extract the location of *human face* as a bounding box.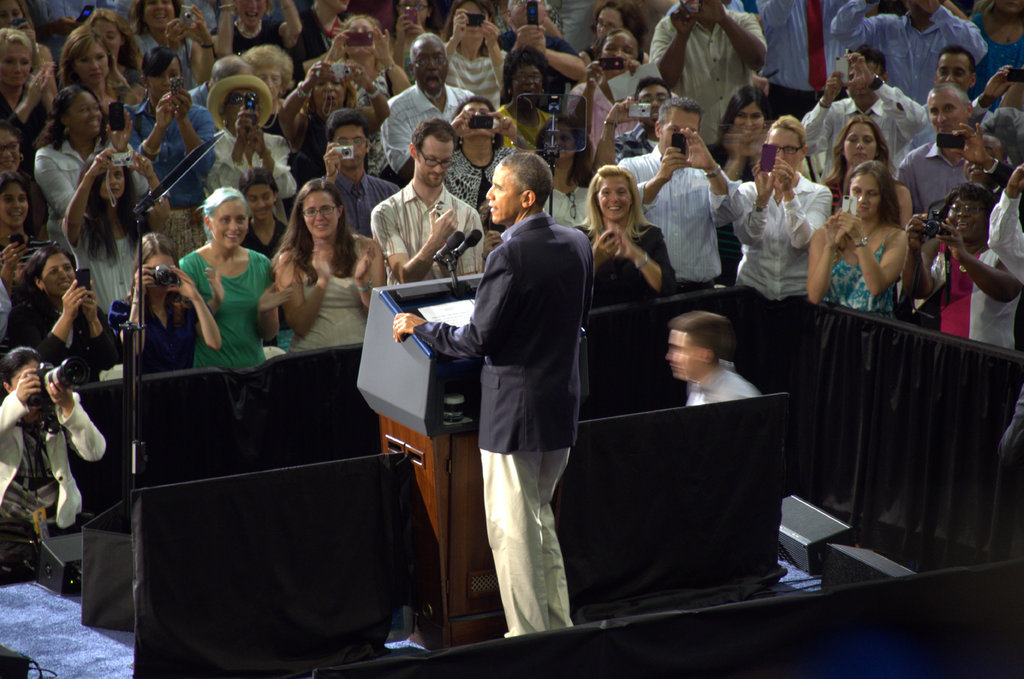
333/126/365/168.
